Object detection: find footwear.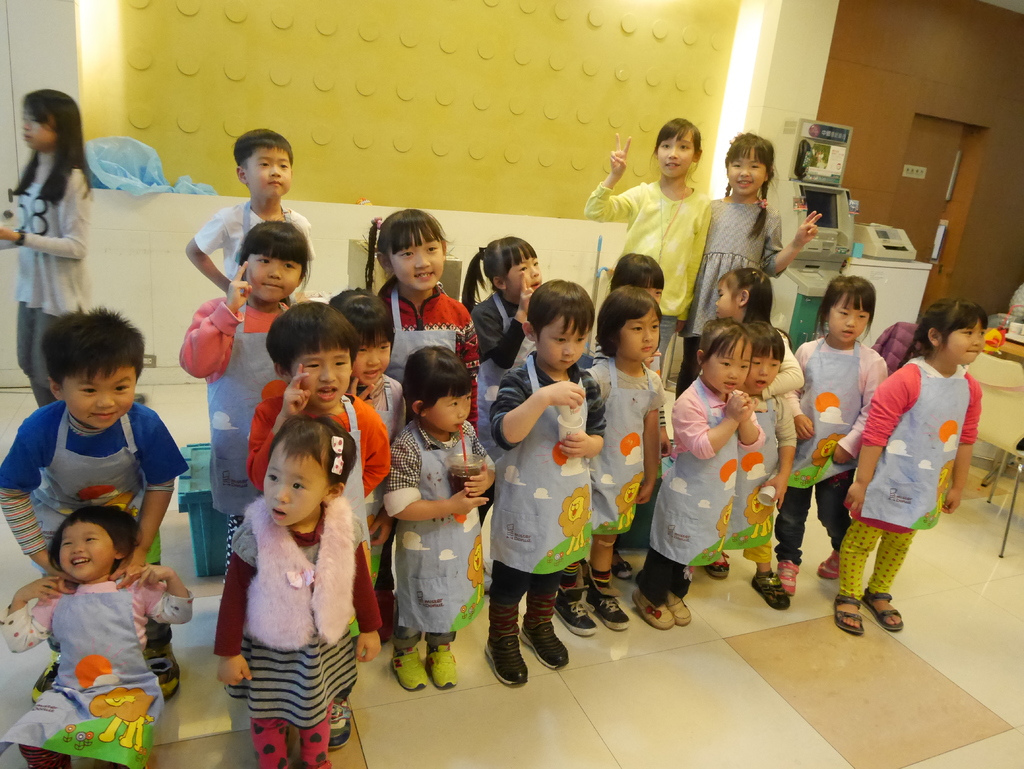
bbox=[774, 560, 801, 598].
